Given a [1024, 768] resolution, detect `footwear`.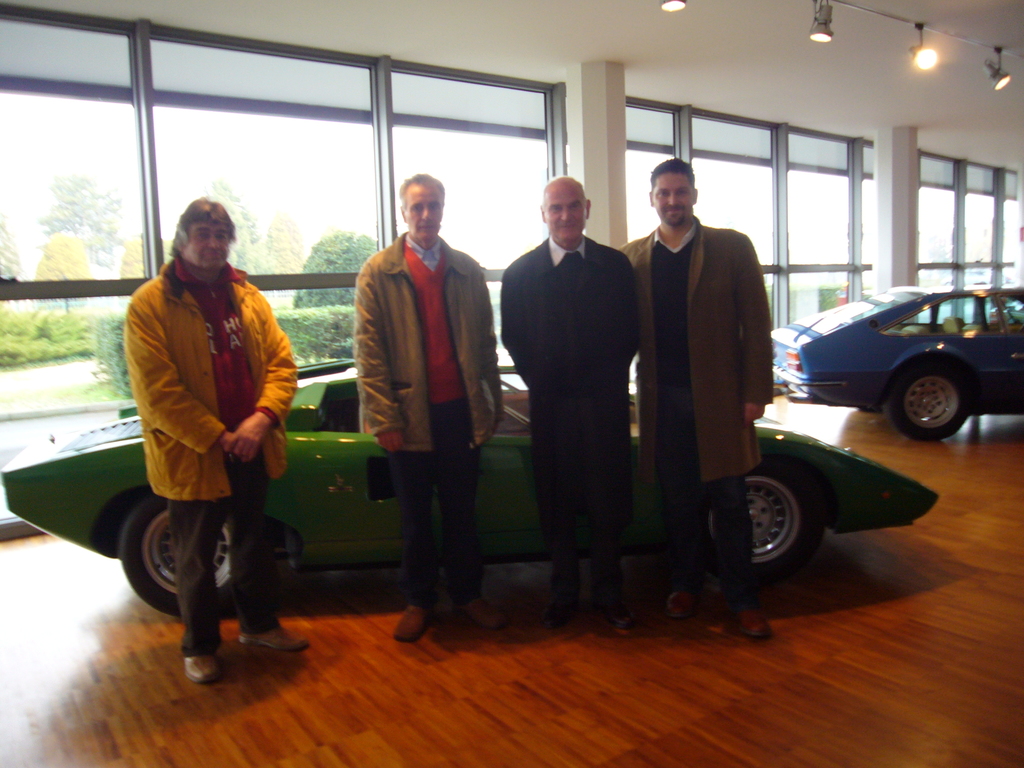
(left=547, top=593, right=575, bottom=623).
